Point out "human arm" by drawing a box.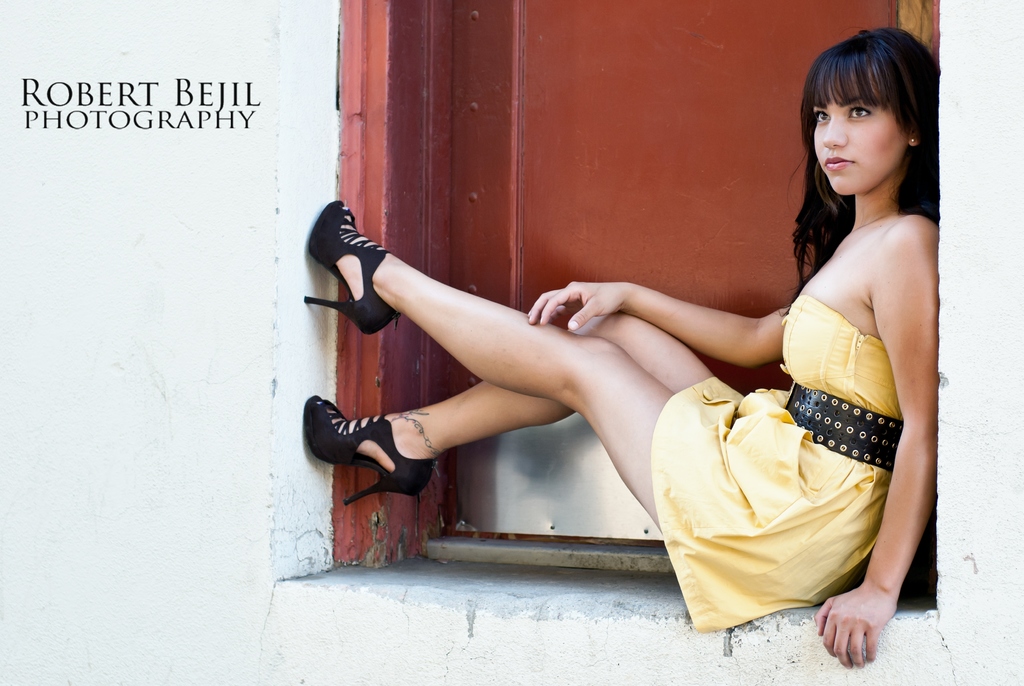
locate(521, 281, 791, 370).
